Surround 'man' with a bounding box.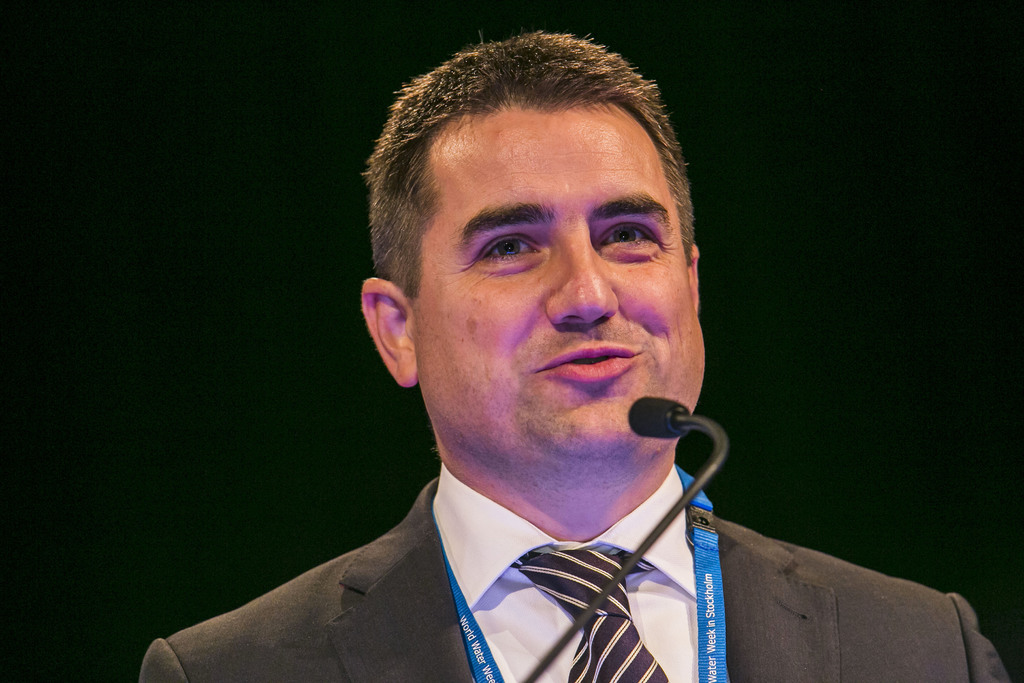
[left=156, top=51, right=847, bottom=681].
